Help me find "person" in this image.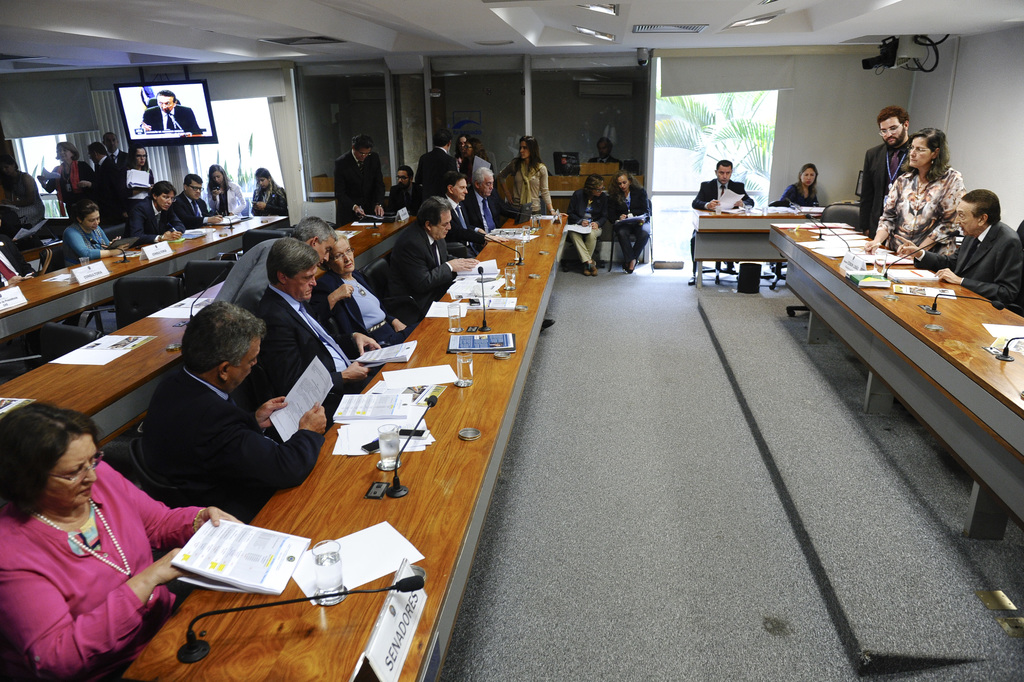
Found it: <region>99, 130, 134, 193</region>.
